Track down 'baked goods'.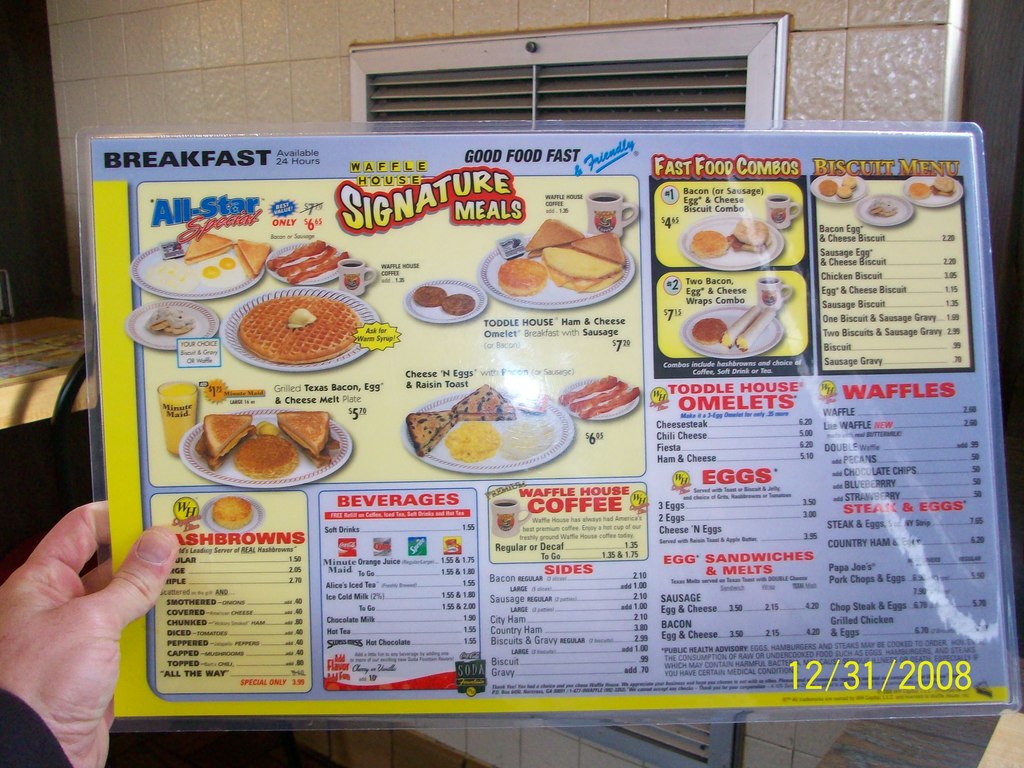
Tracked to x1=543, y1=246, x2=625, y2=294.
